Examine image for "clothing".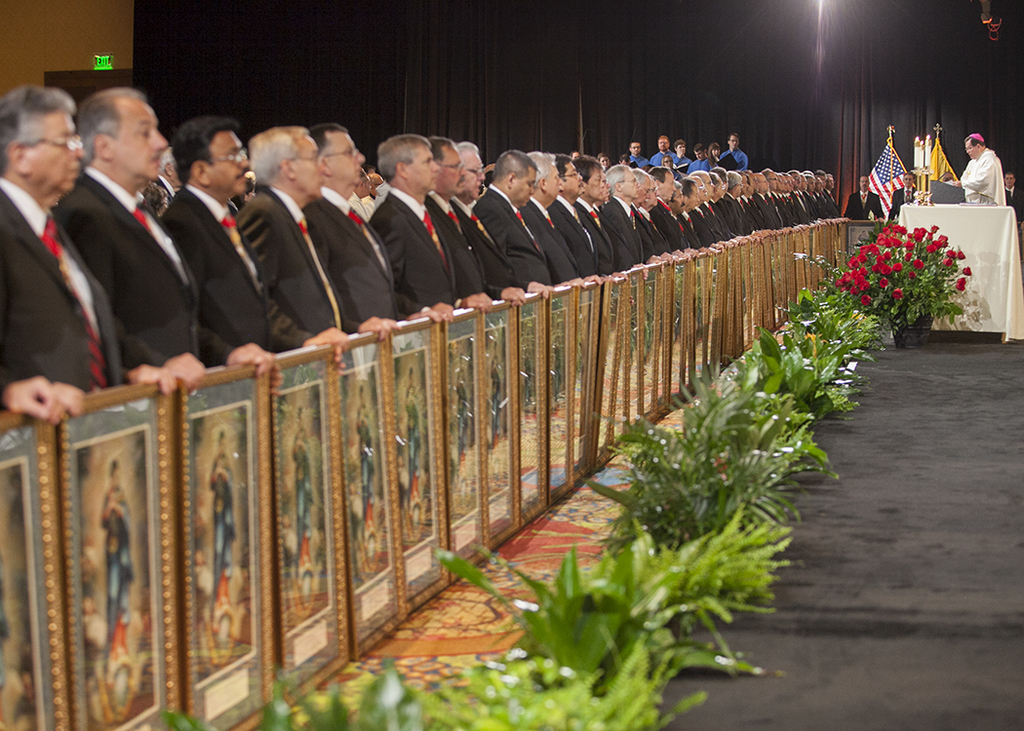
Examination result: l=486, t=362, r=510, b=457.
